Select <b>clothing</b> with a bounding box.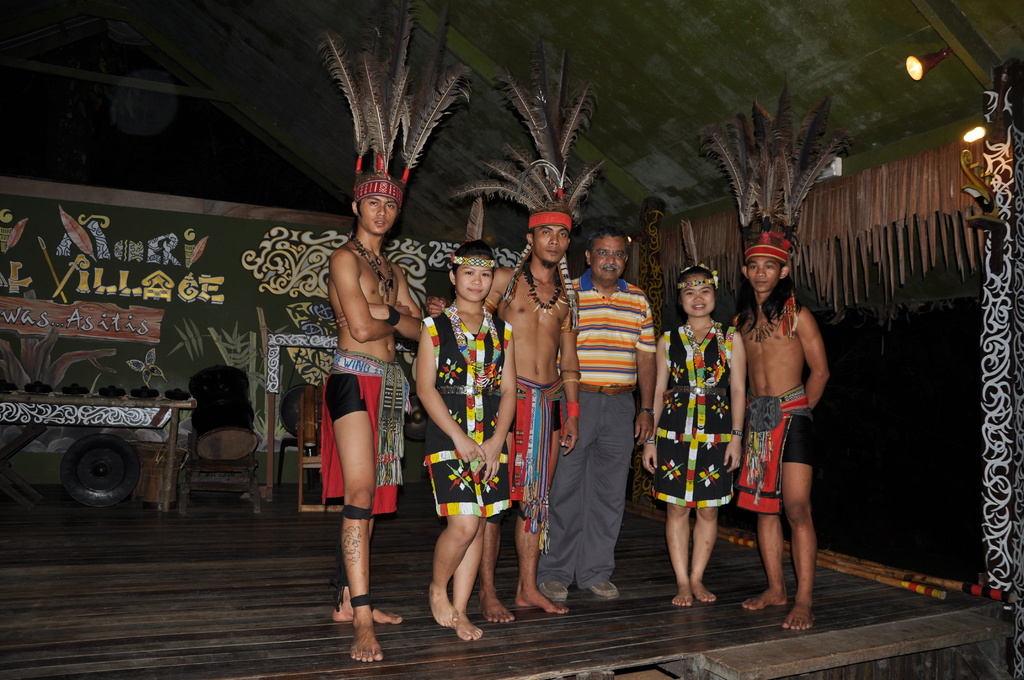
[741,231,799,343].
